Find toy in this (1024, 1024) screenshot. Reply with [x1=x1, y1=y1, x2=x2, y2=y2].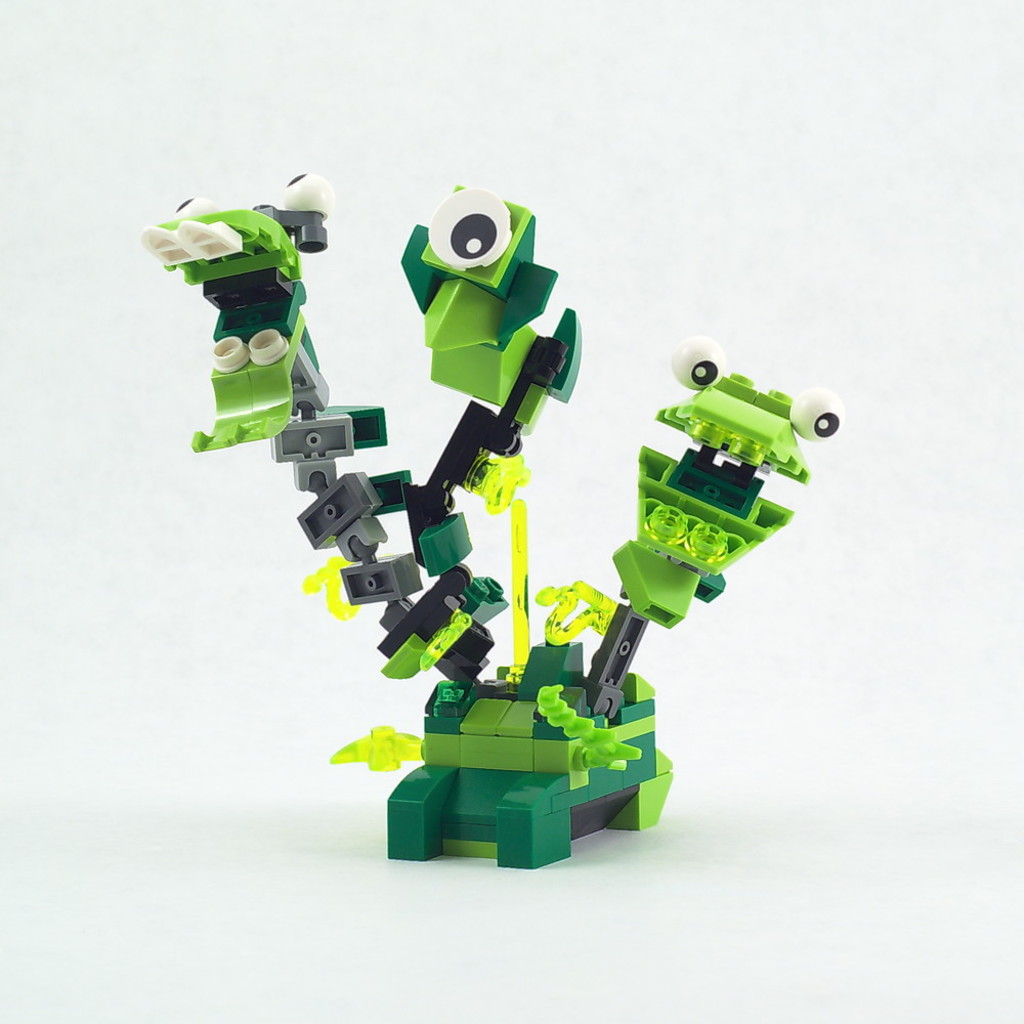
[x1=143, y1=163, x2=843, y2=865].
